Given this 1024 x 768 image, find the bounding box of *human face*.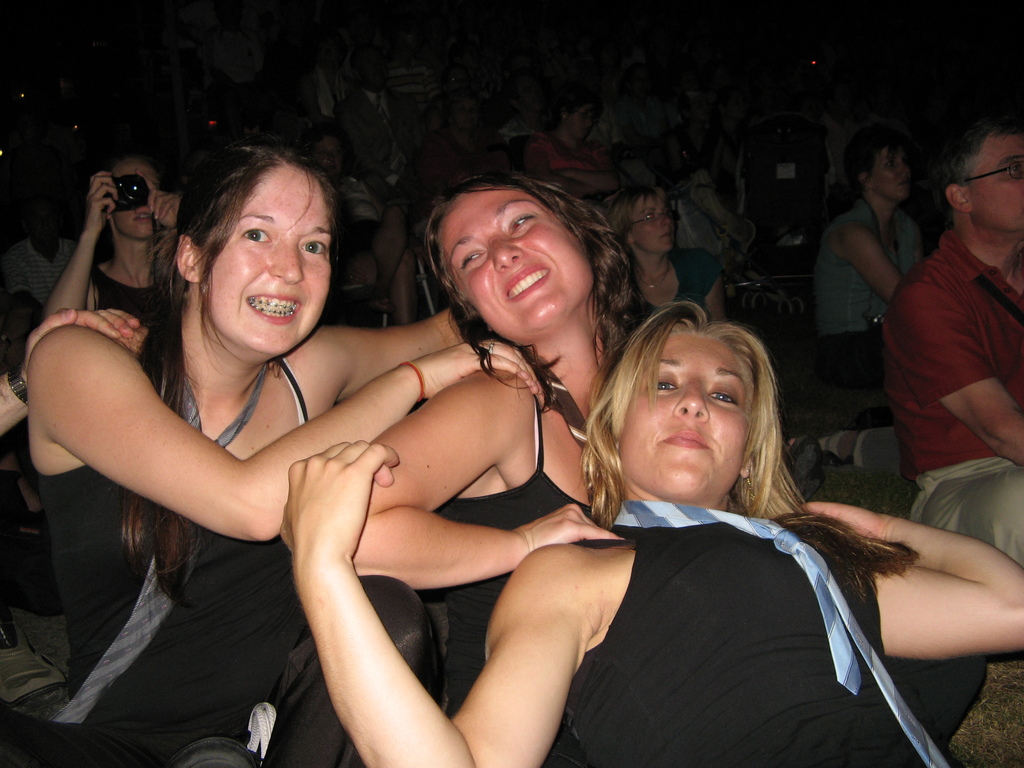
(left=872, top=152, right=909, bottom=200).
